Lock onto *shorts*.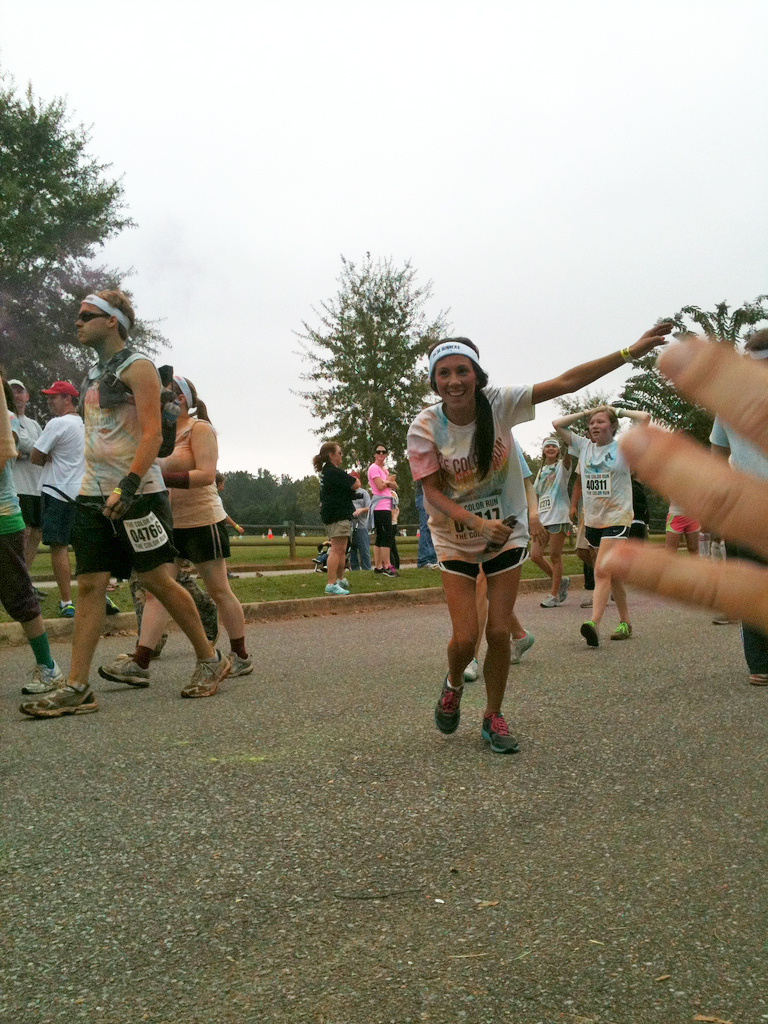
Locked: select_region(75, 489, 176, 582).
